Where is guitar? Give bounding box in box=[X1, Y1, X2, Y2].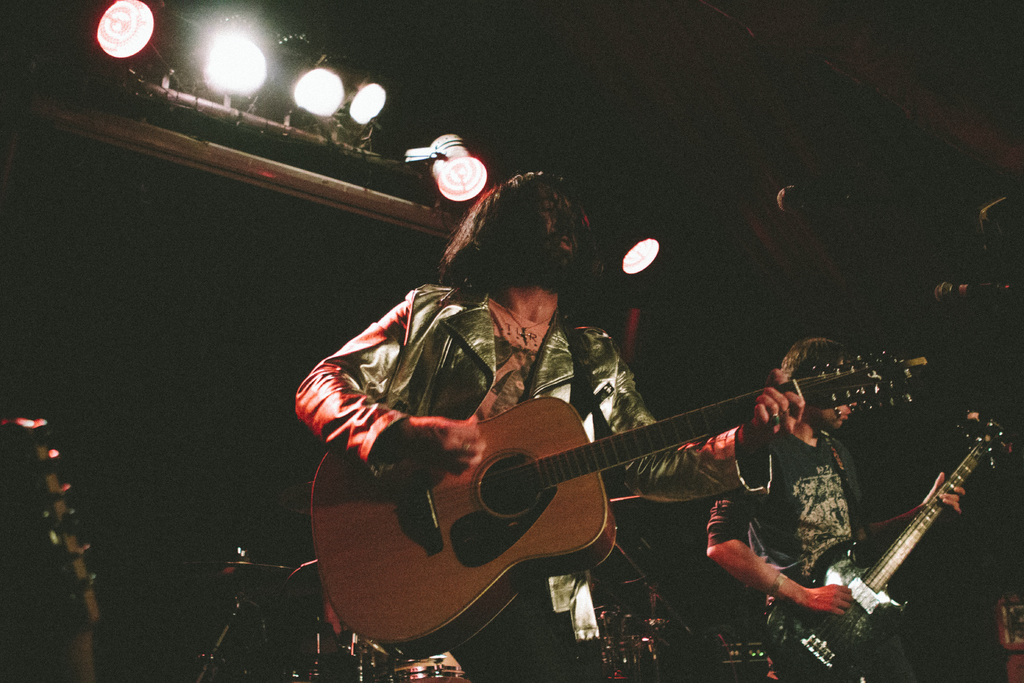
box=[12, 411, 122, 682].
